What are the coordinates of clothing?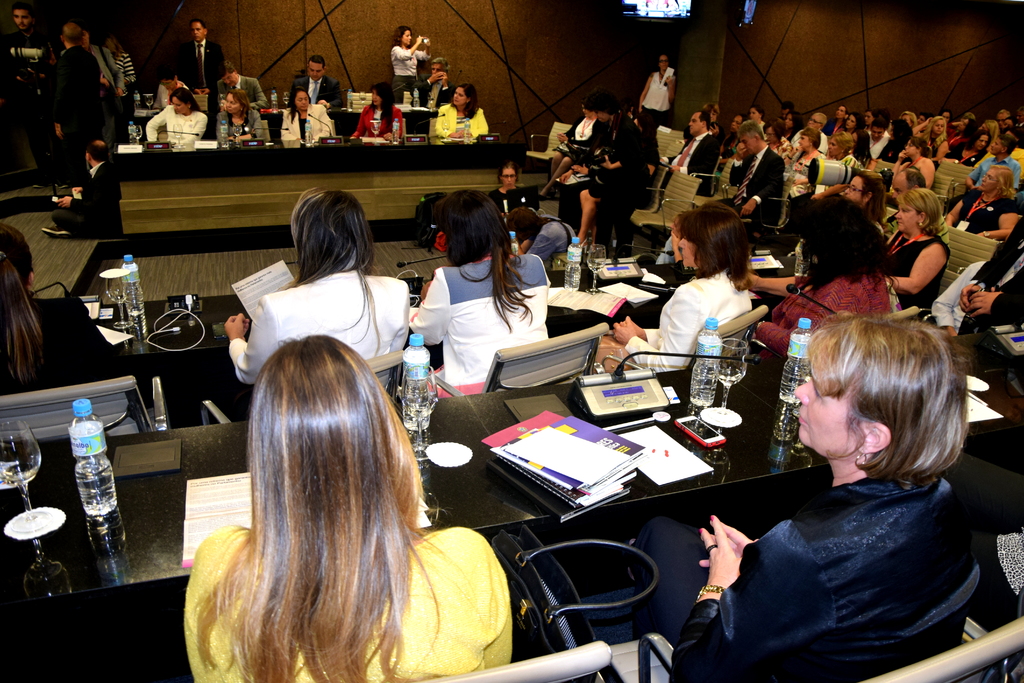
<bbox>529, 214, 575, 258</bbox>.
